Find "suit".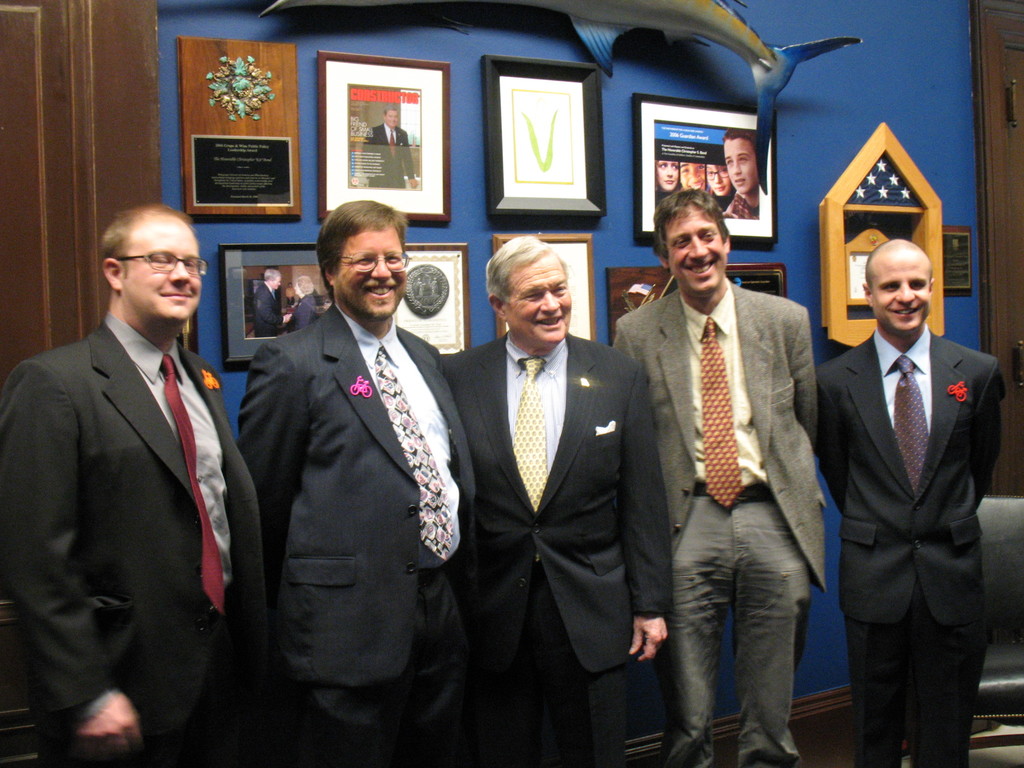
BBox(611, 288, 830, 767).
